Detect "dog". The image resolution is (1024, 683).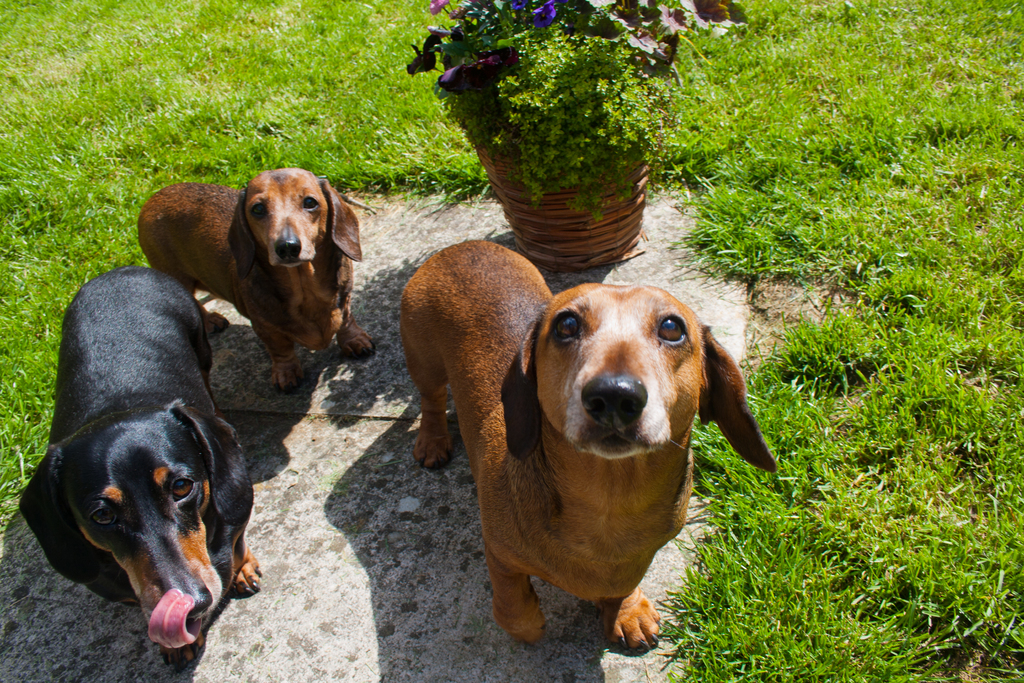
<region>11, 268, 273, 663</region>.
